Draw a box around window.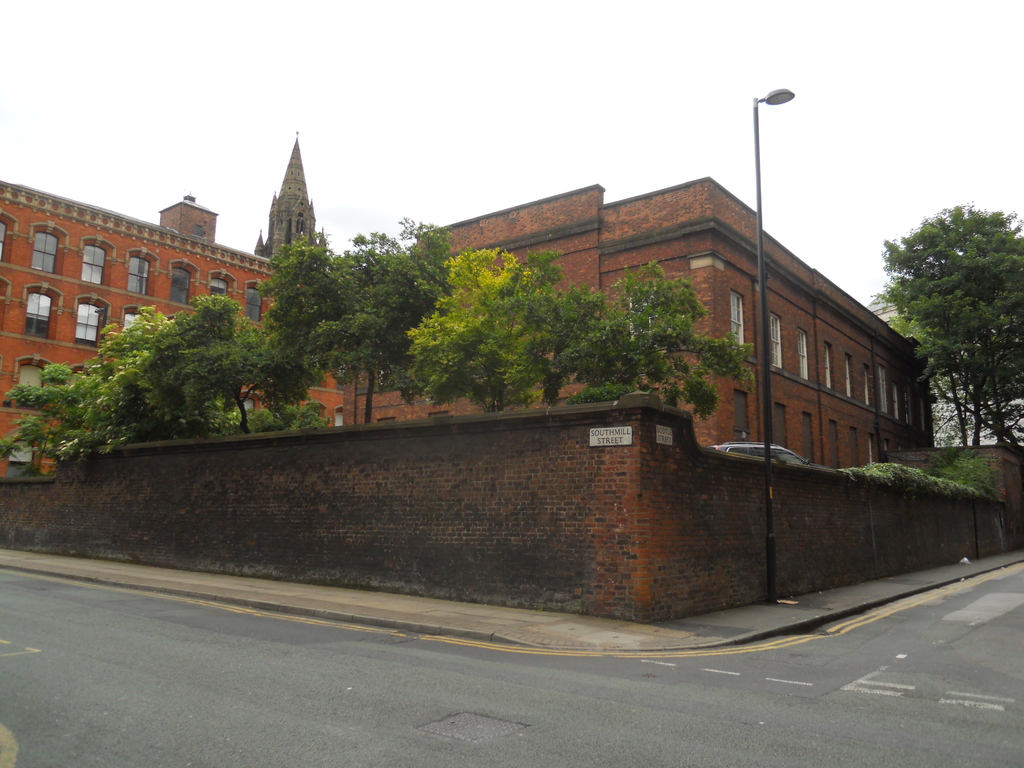
[left=168, top=266, right=191, bottom=305].
